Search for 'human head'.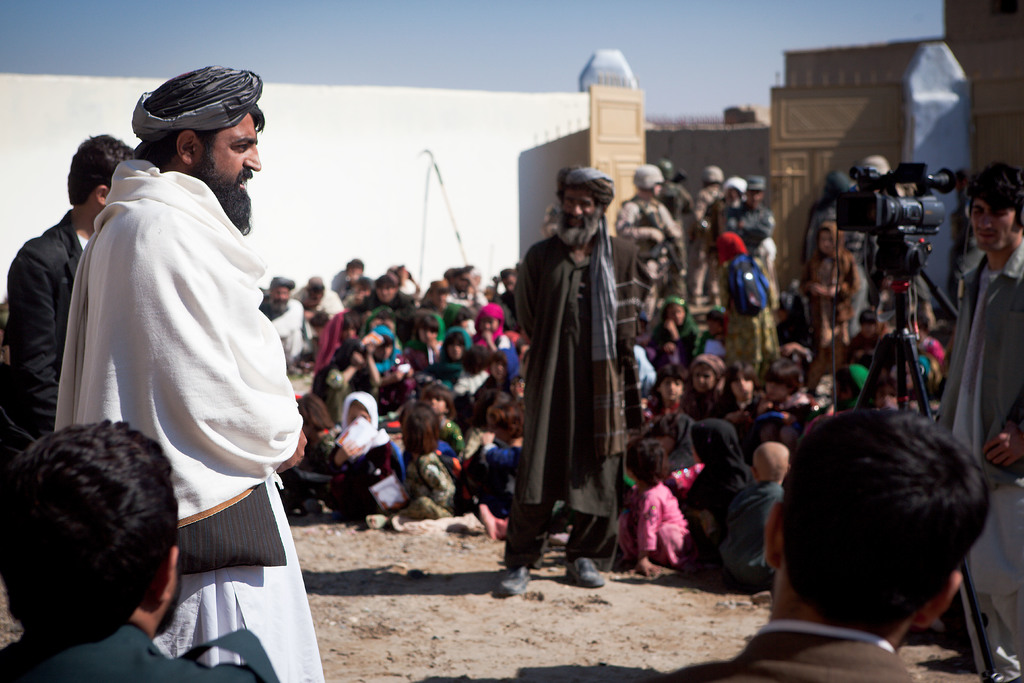
Found at {"left": 744, "top": 176, "right": 766, "bottom": 201}.
